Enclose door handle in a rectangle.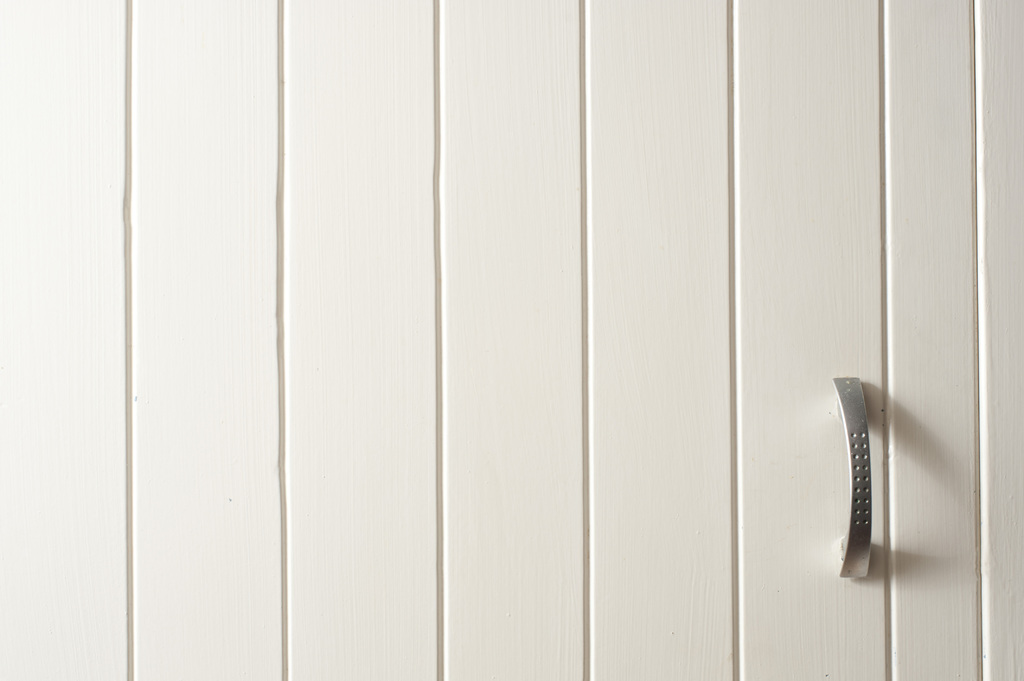
BBox(829, 370, 871, 584).
